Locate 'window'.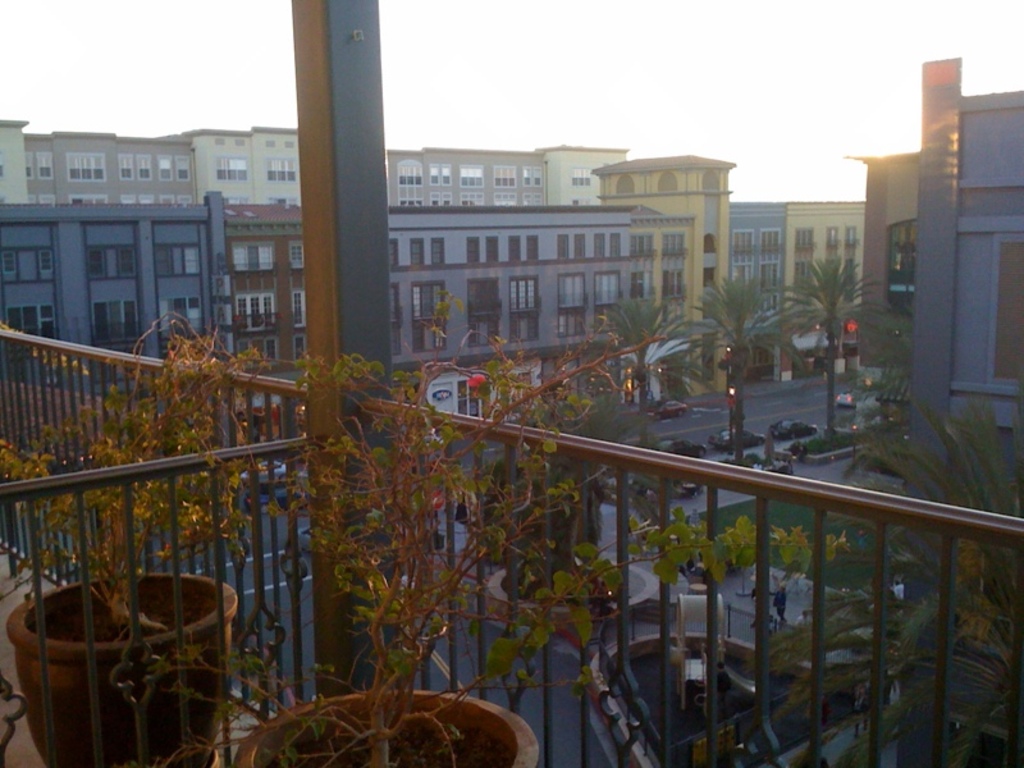
Bounding box: <bbox>762, 296, 777, 317</bbox>.
